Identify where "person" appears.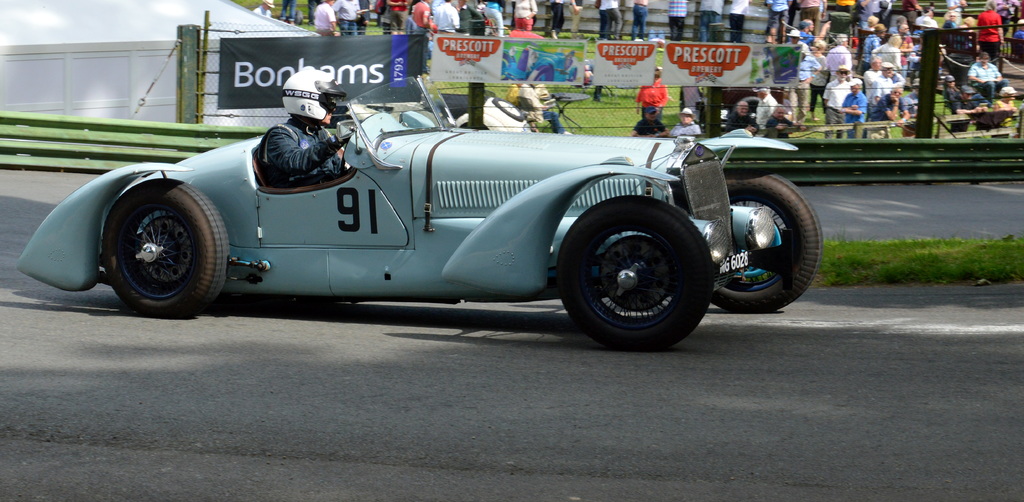
Appears at BBox(257, 64, 356, 185).
